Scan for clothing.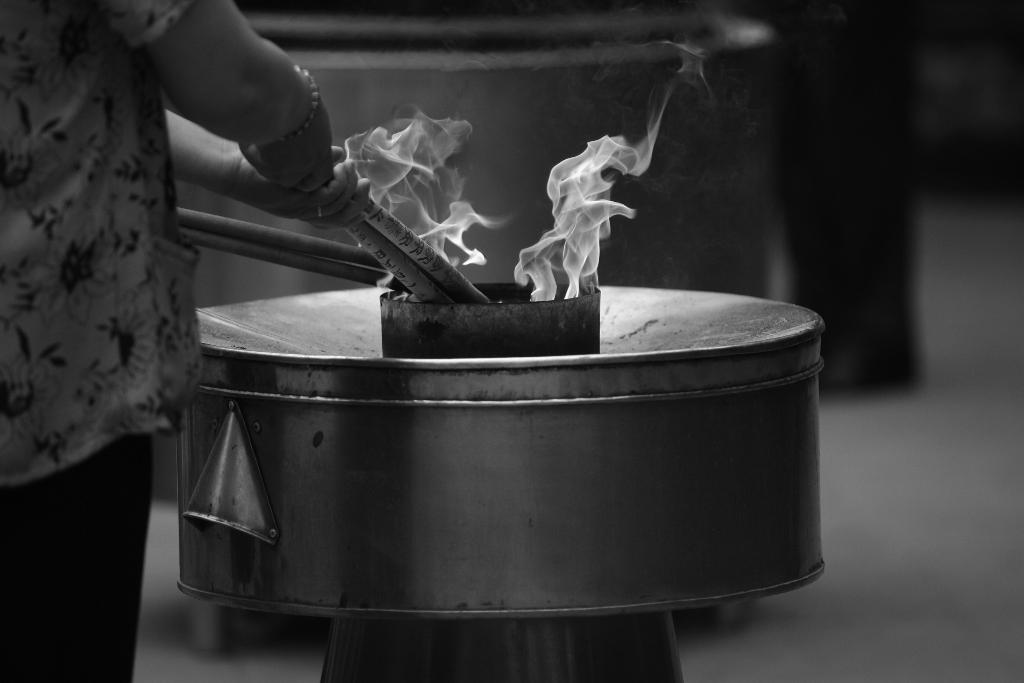
Scan result: 0 15 220 595.
